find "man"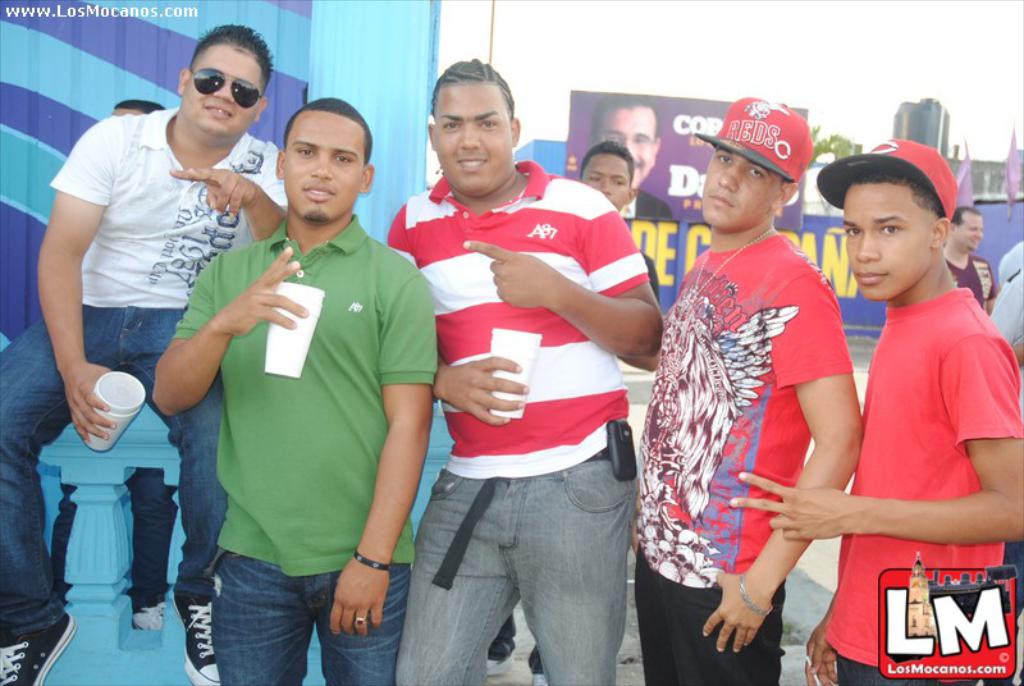
[178,73,433,685]
